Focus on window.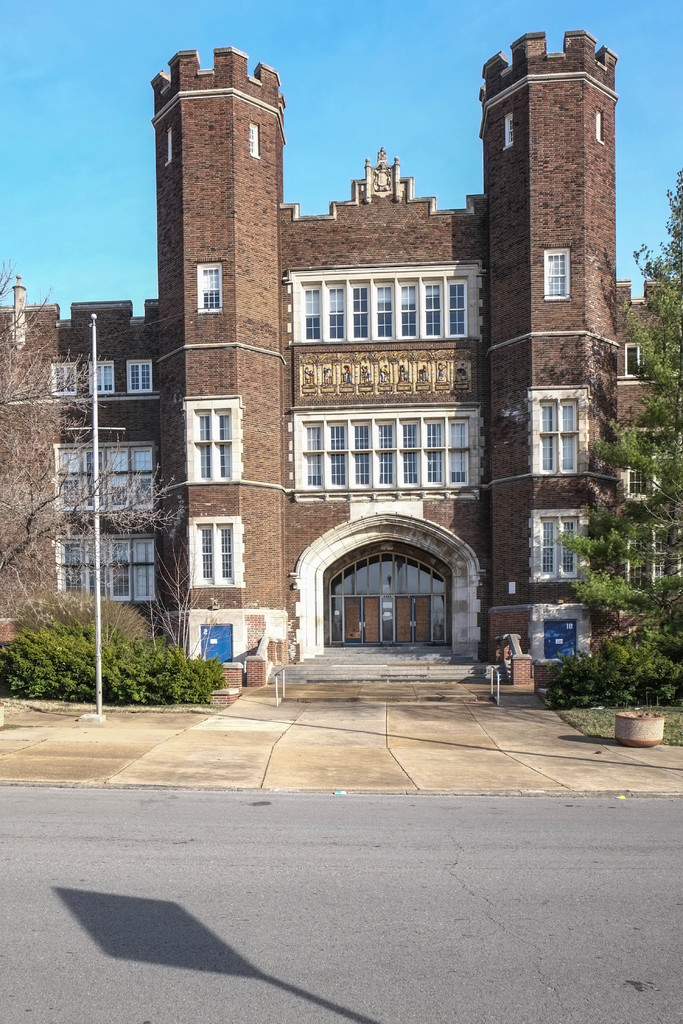
Focused at 246,120,265,157.
